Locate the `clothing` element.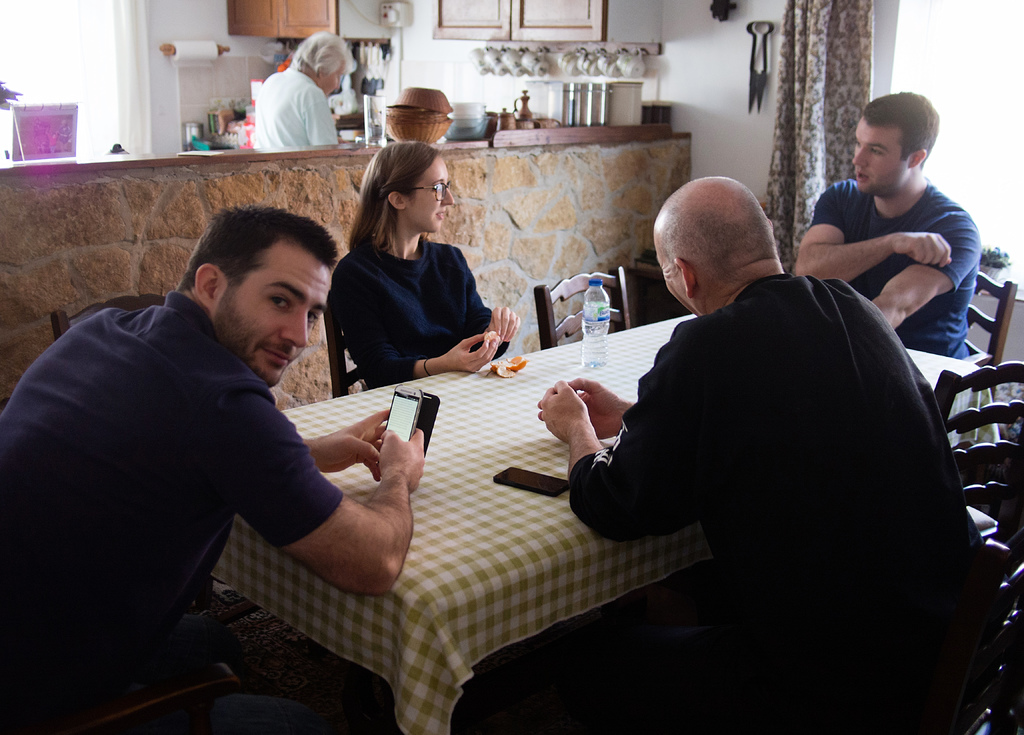
Element bbox: x1=327, y1=232, x2=507, y2=396.
